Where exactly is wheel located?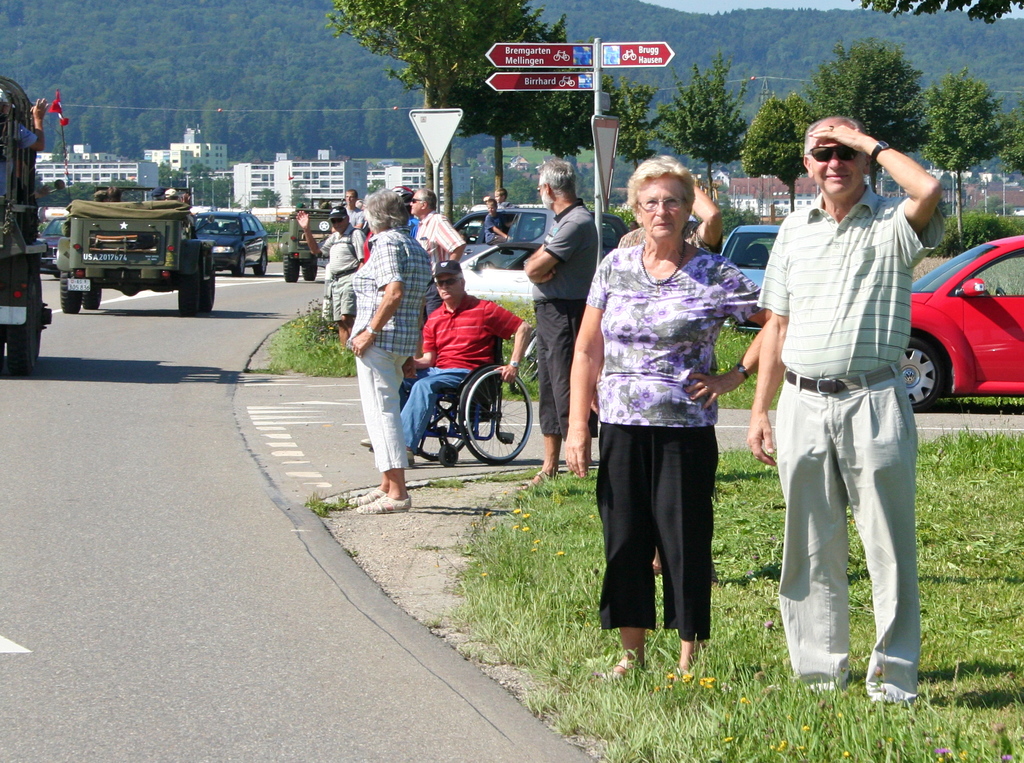
Its bounding box is pyautogui.locateOnScreen(83, 280, 101, 308).
